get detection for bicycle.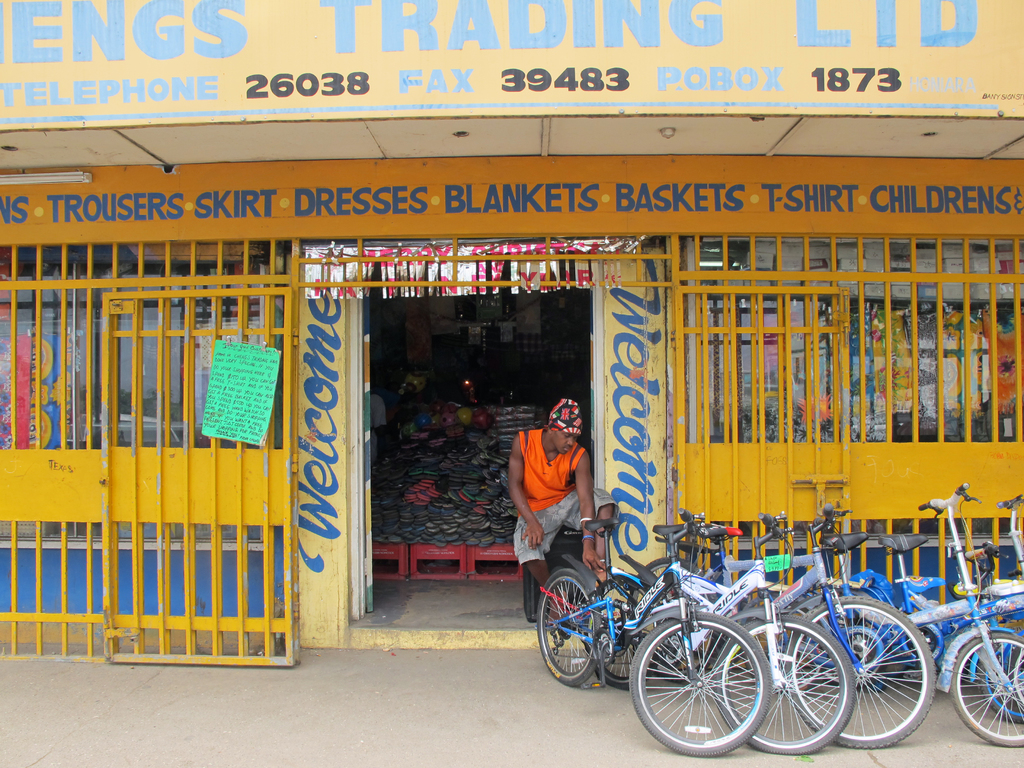
Detection: bbox(626, 502, 938, 752).
